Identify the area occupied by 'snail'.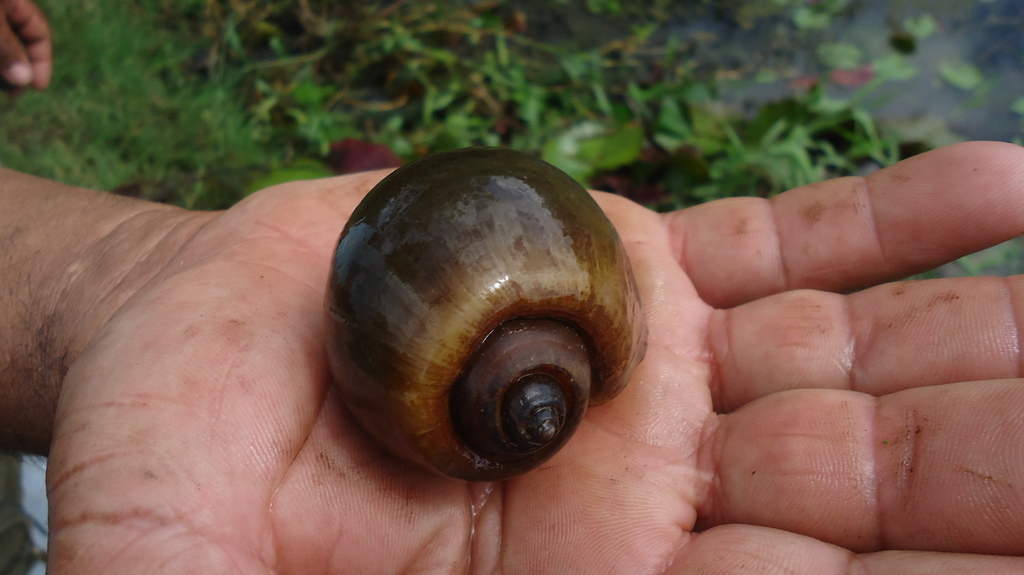
Area: 310:151:649:494.
